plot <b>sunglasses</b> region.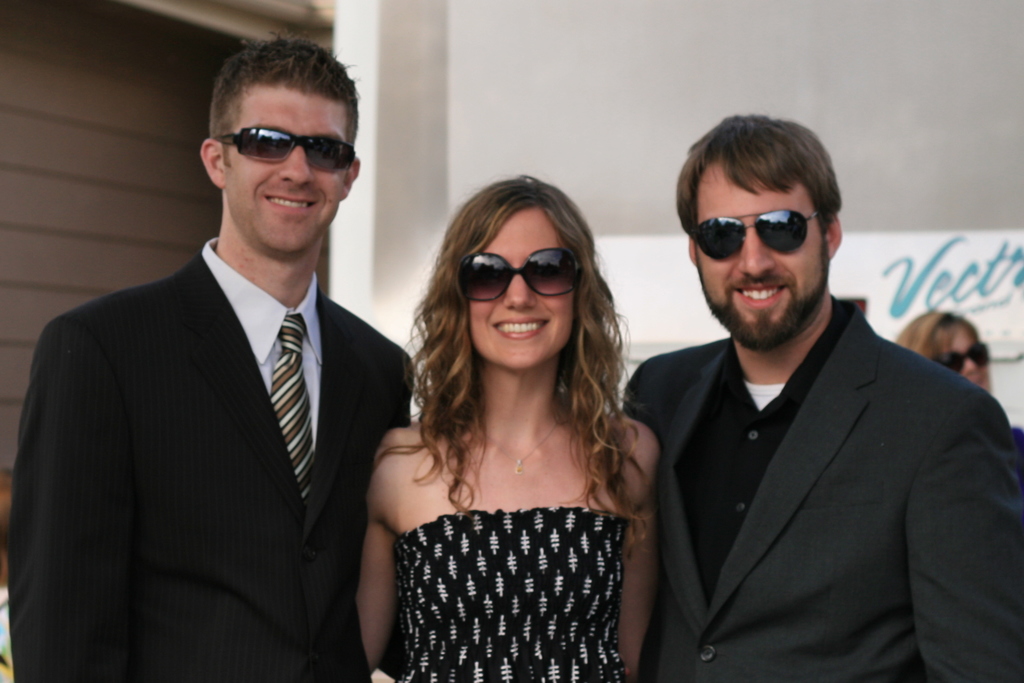
Plotted at detection(211, 129, 356, 176).
